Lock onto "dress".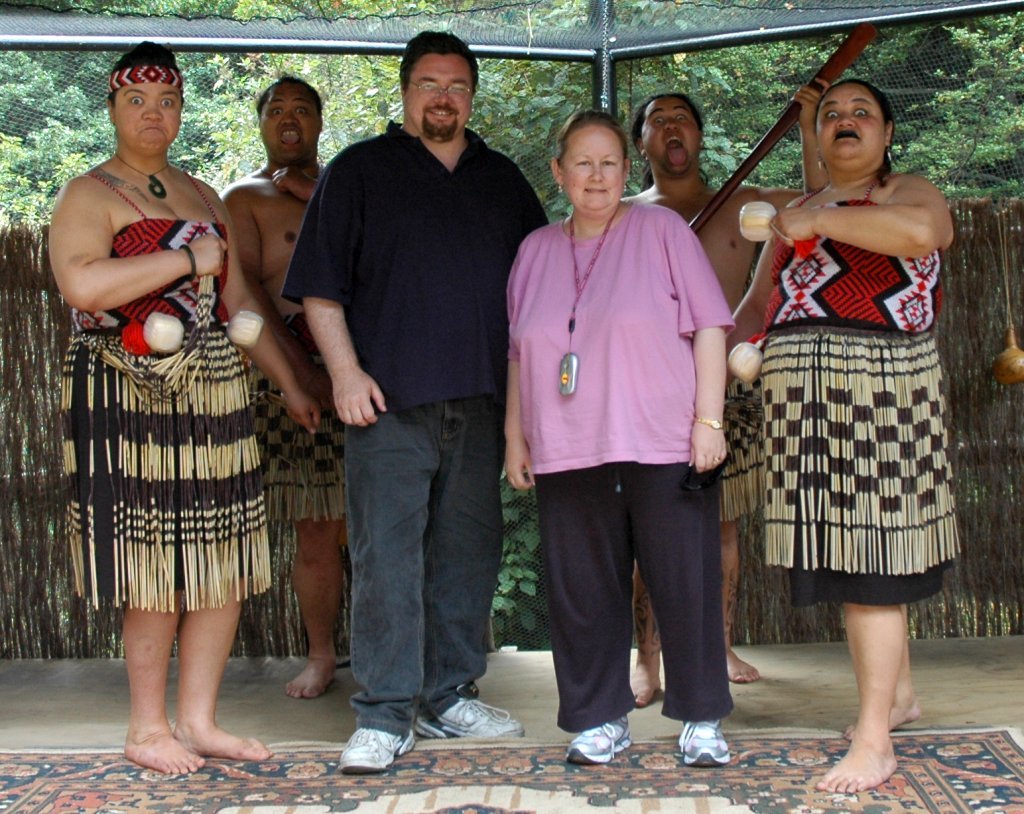
Locked: box=[765, 175, 961, 606].
